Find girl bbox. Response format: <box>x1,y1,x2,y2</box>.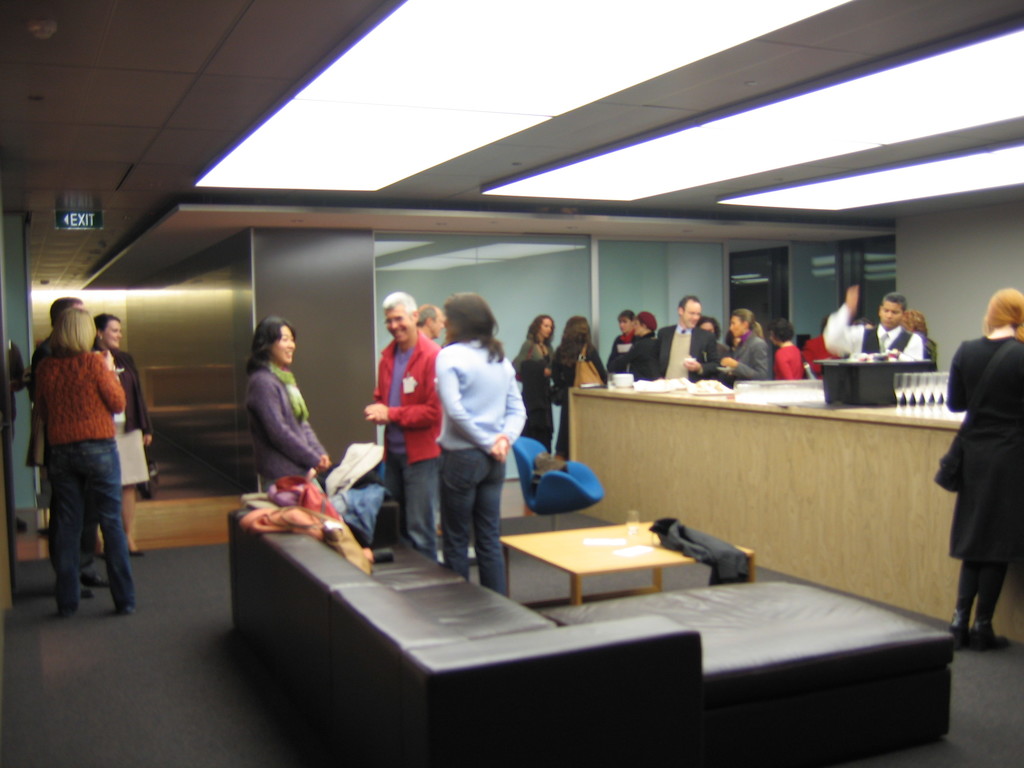
<box>611,316,633,379</box>.
